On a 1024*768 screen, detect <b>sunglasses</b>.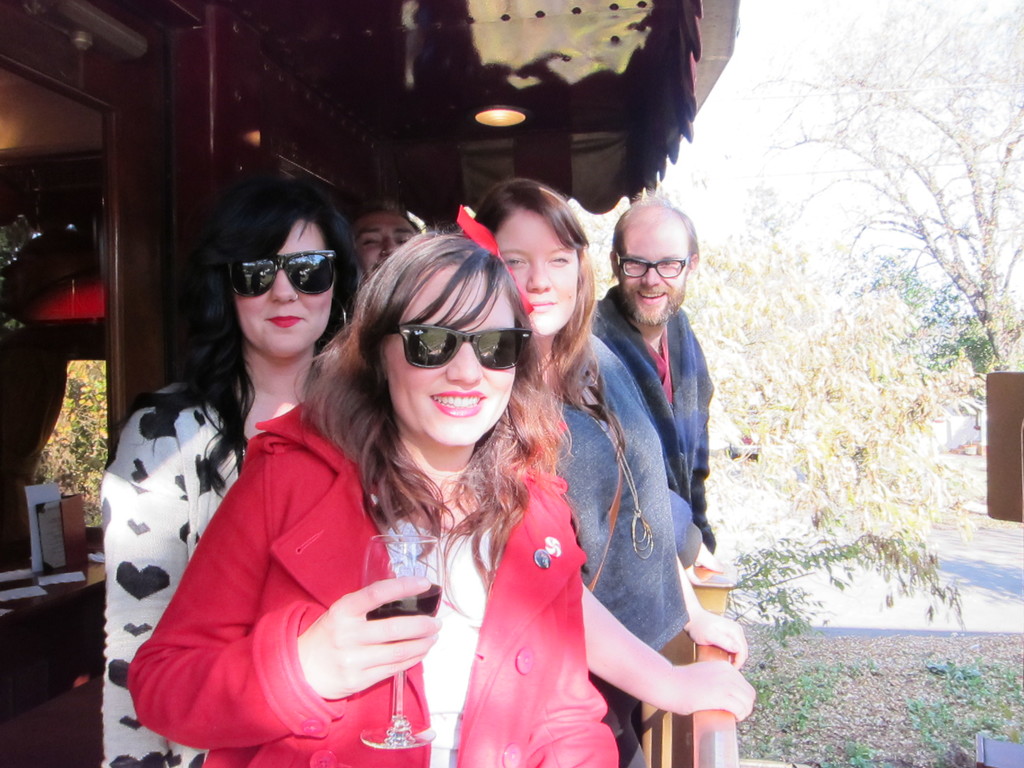
region(227, 247, 338, 299).
